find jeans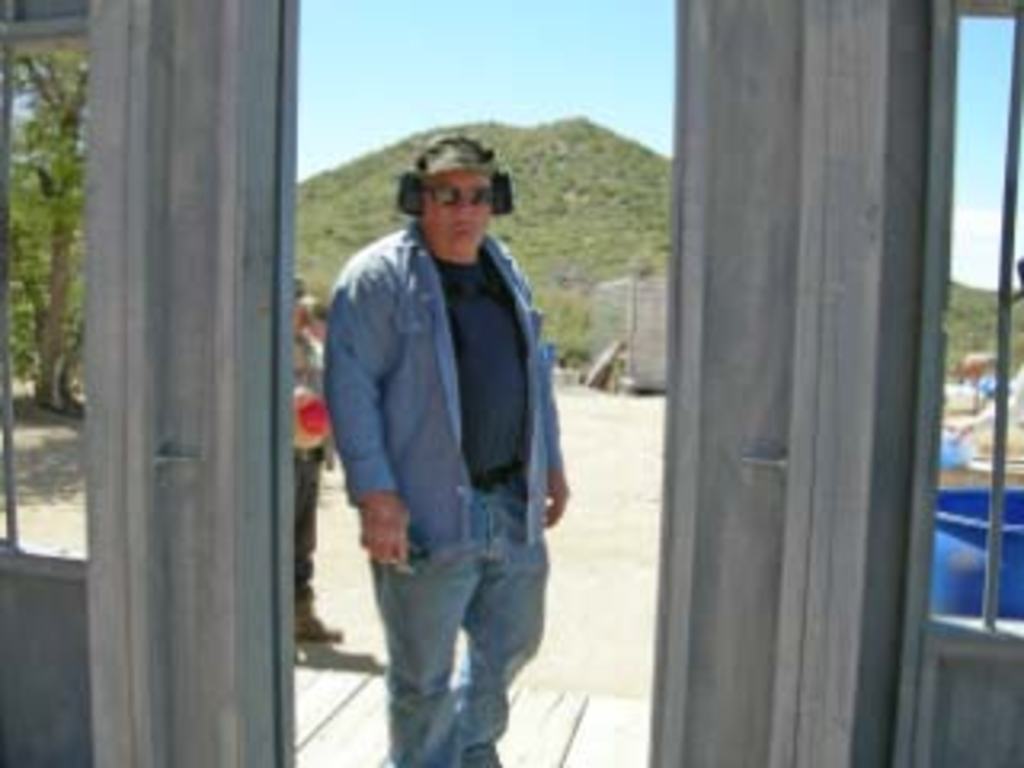
box=[339, 522, 550, 758]
